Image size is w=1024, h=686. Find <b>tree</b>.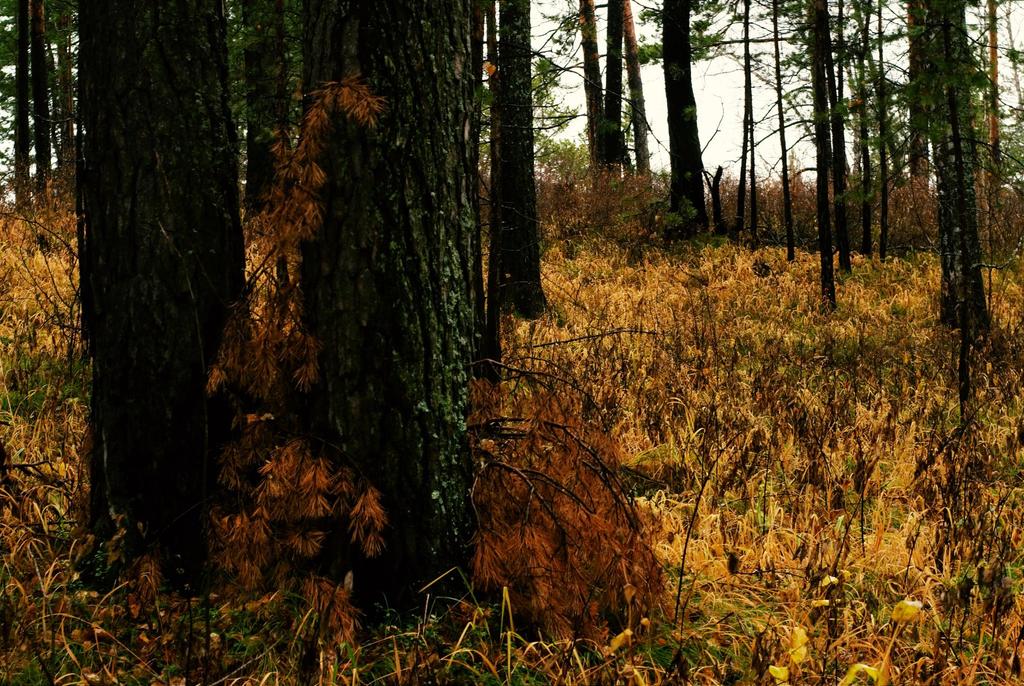
left=0, top=0, right=40, bottom=218.
